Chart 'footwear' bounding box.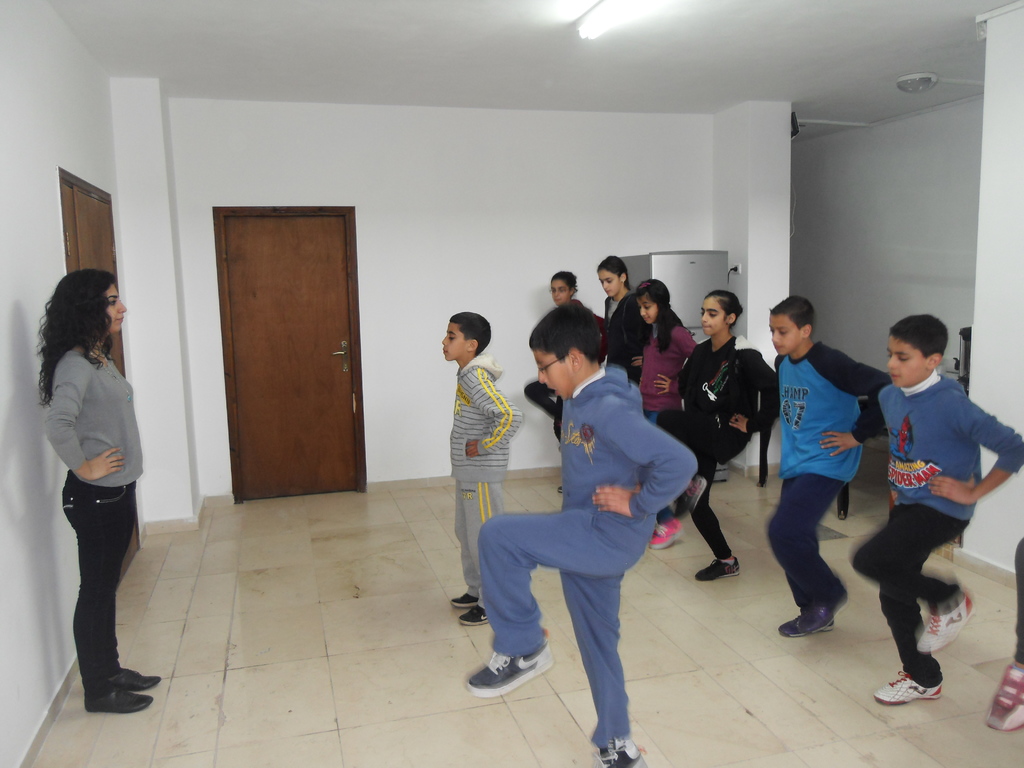
Charted: 593/732/646/767.
